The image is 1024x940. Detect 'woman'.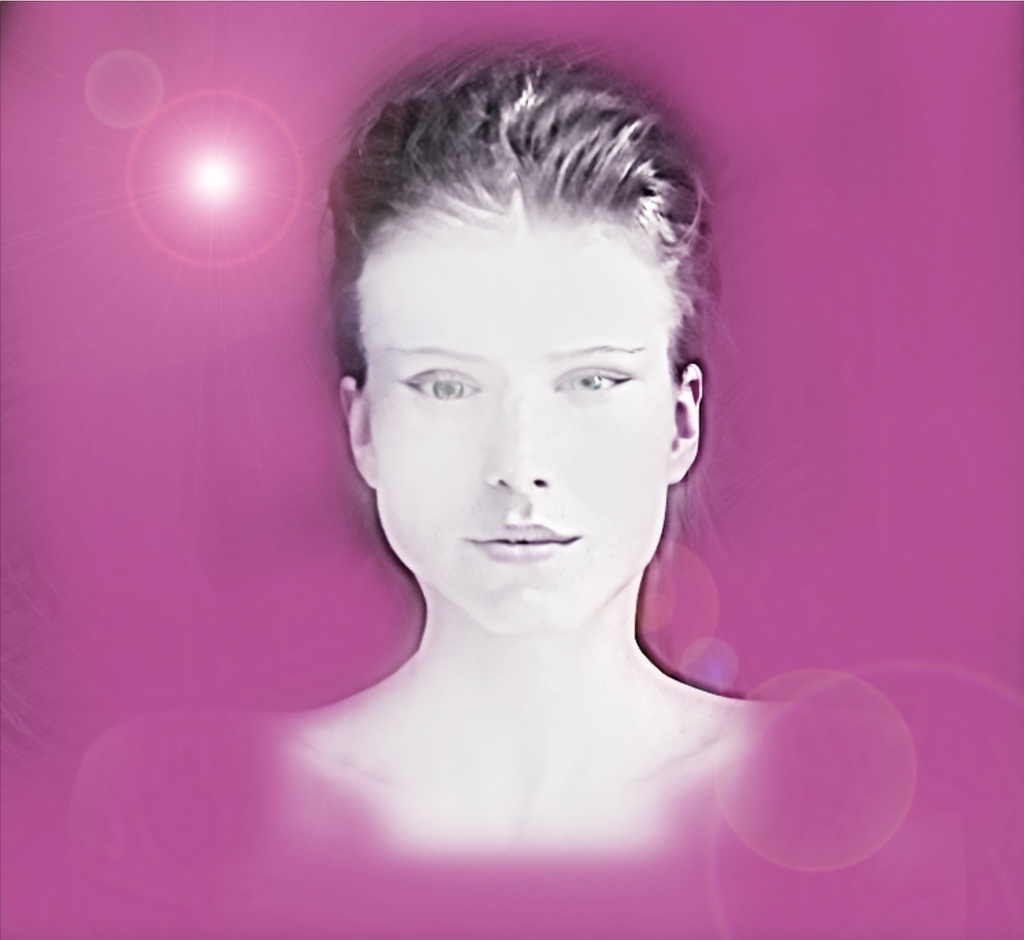
Detection: x1=80, y1=49, x2=801, y2=858.
